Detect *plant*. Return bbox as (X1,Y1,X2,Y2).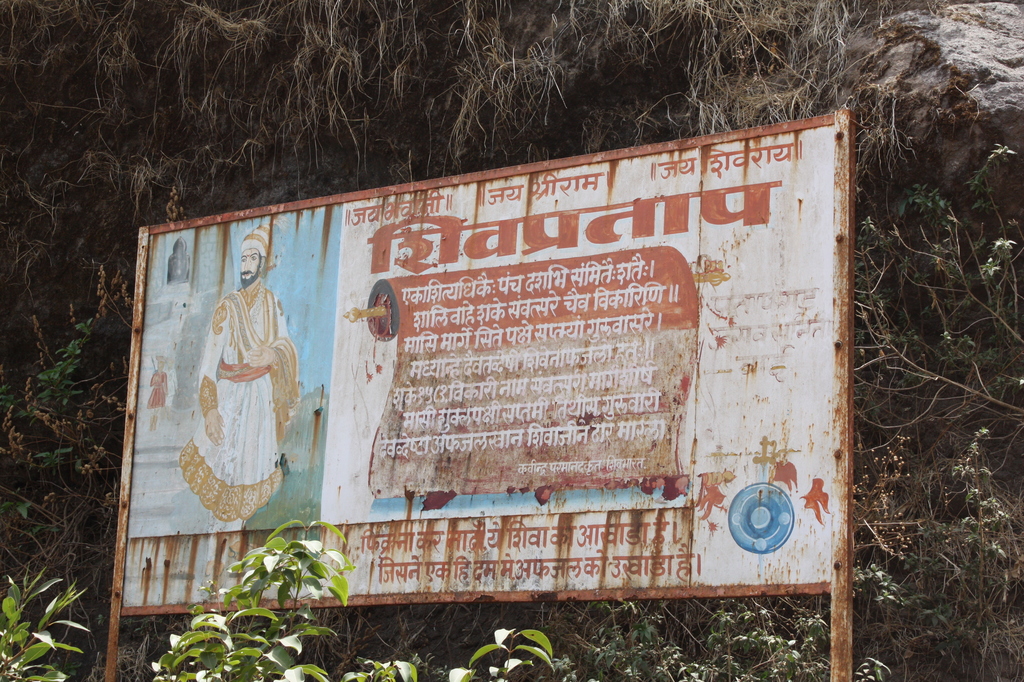
(718,603,933,679).
